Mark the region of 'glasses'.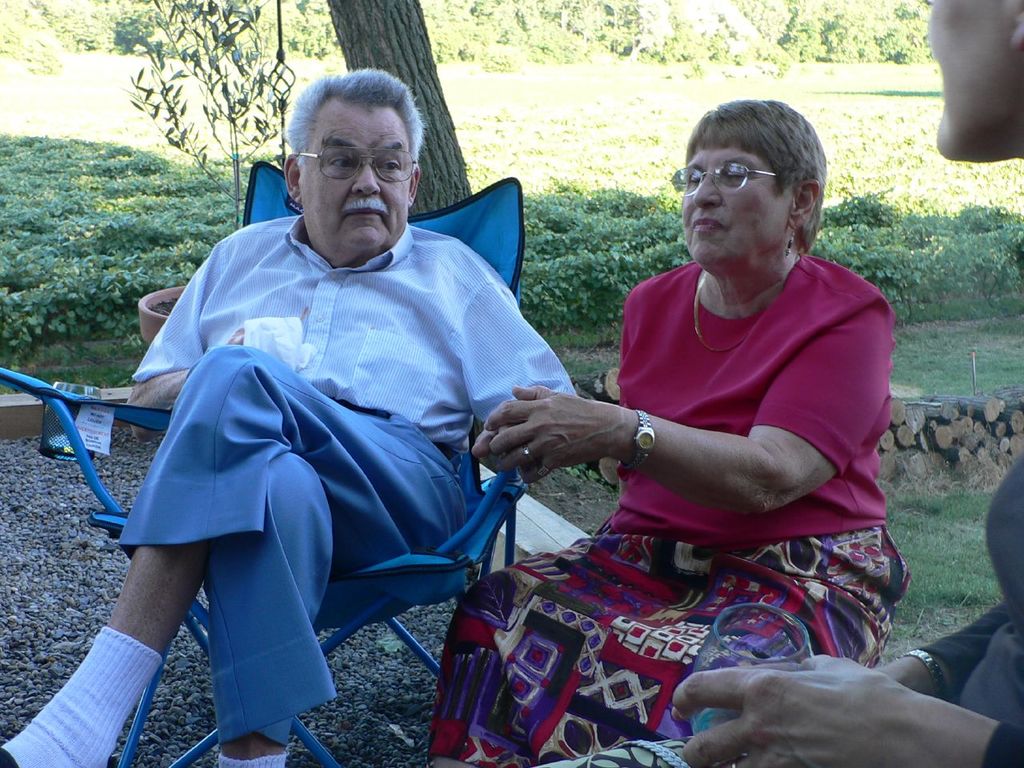
Region: {"x1": 665, "y1": 161, "x2": 784, "y2": 196}.
